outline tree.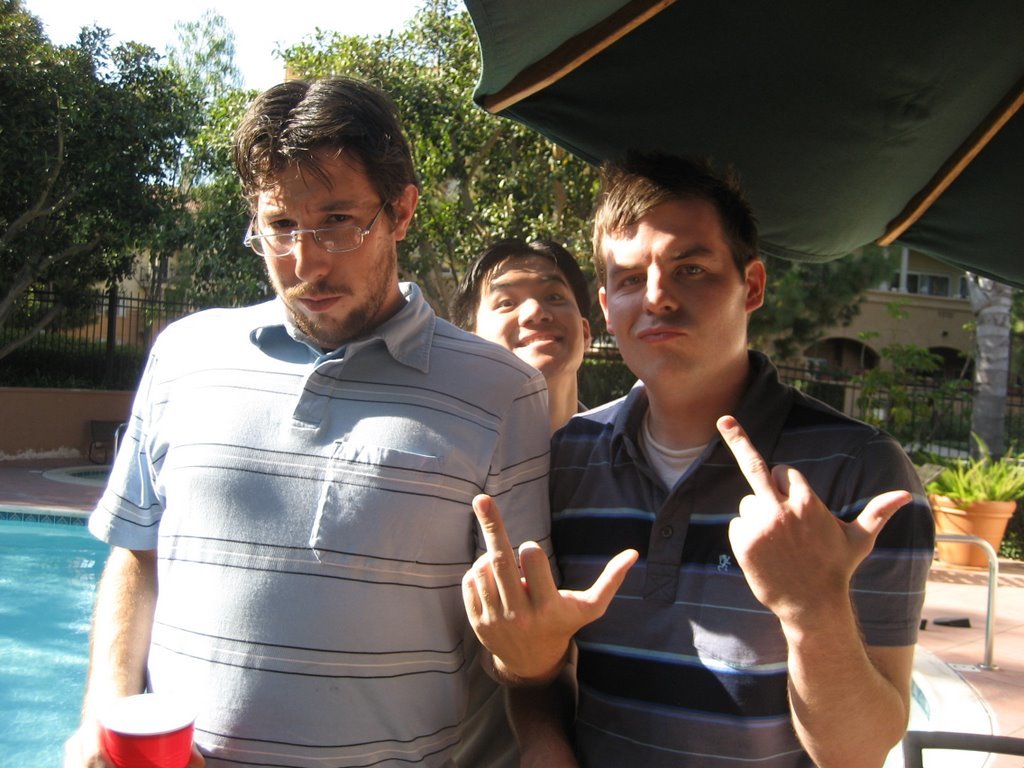
Outline: <region>12, 35, 220, 386</region>.
